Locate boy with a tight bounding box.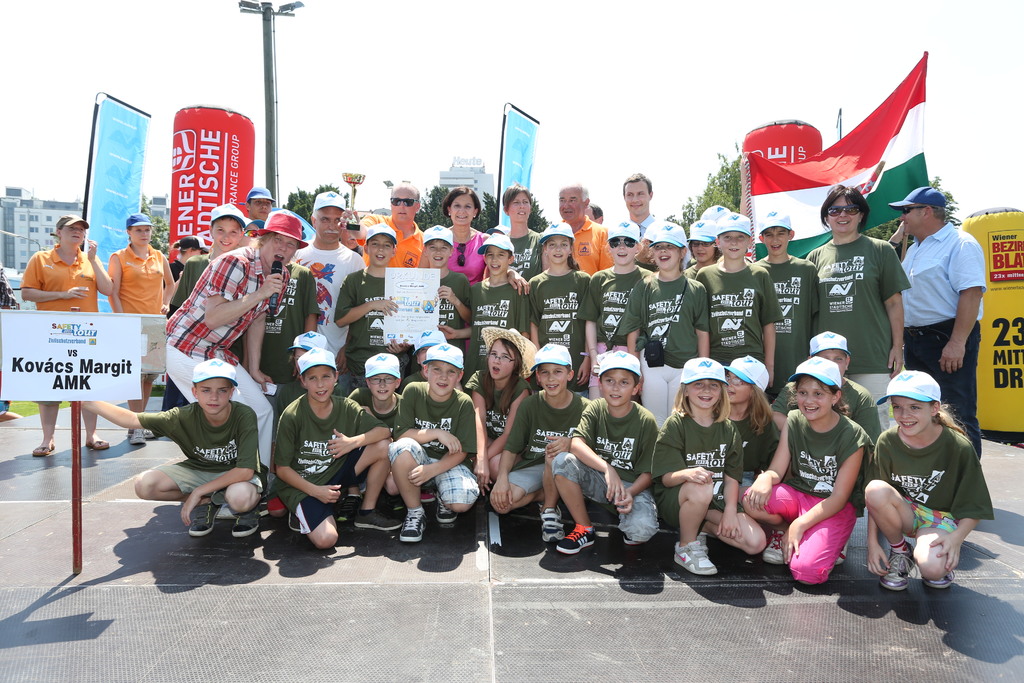
[left=334, top=224, right=408, bottom=390].
